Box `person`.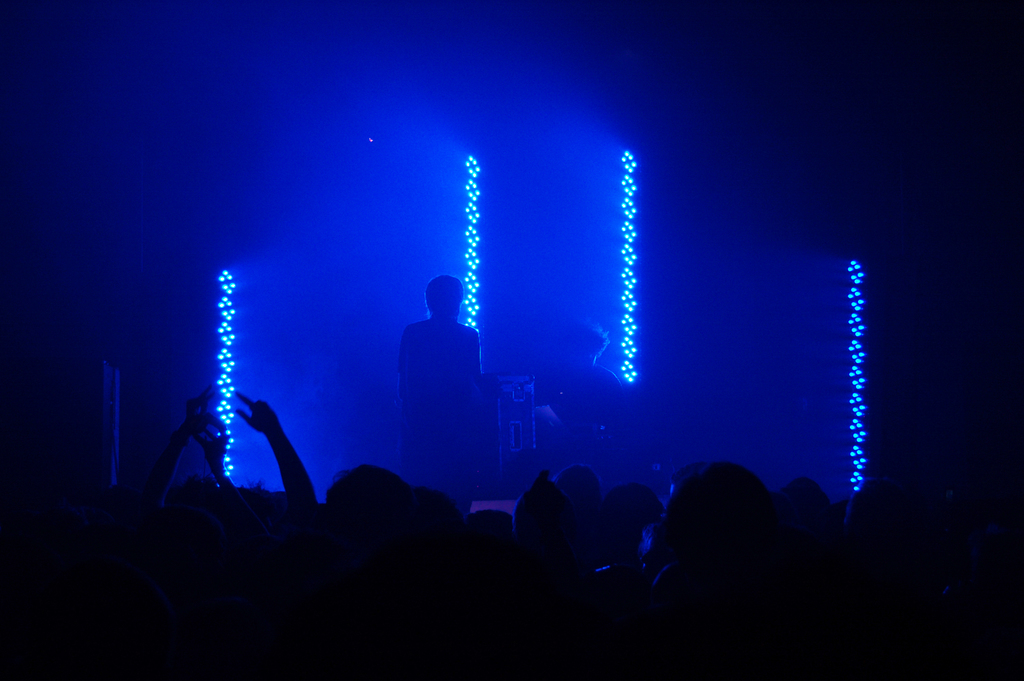
region(539, 310, 630, 480).
